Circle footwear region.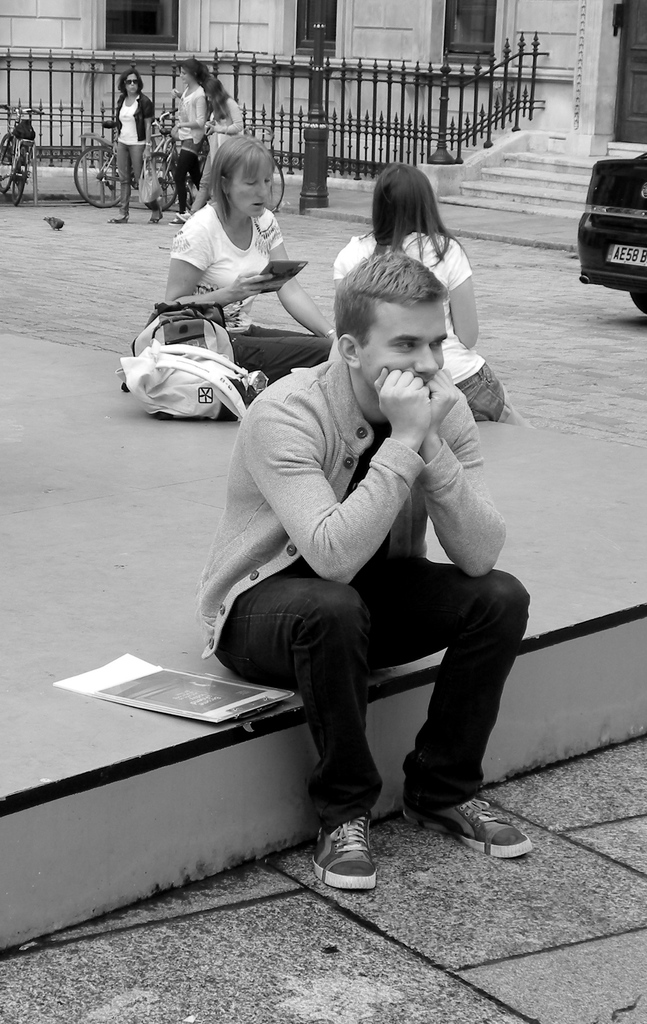
Region: detection(170, 218, 177, 225).
